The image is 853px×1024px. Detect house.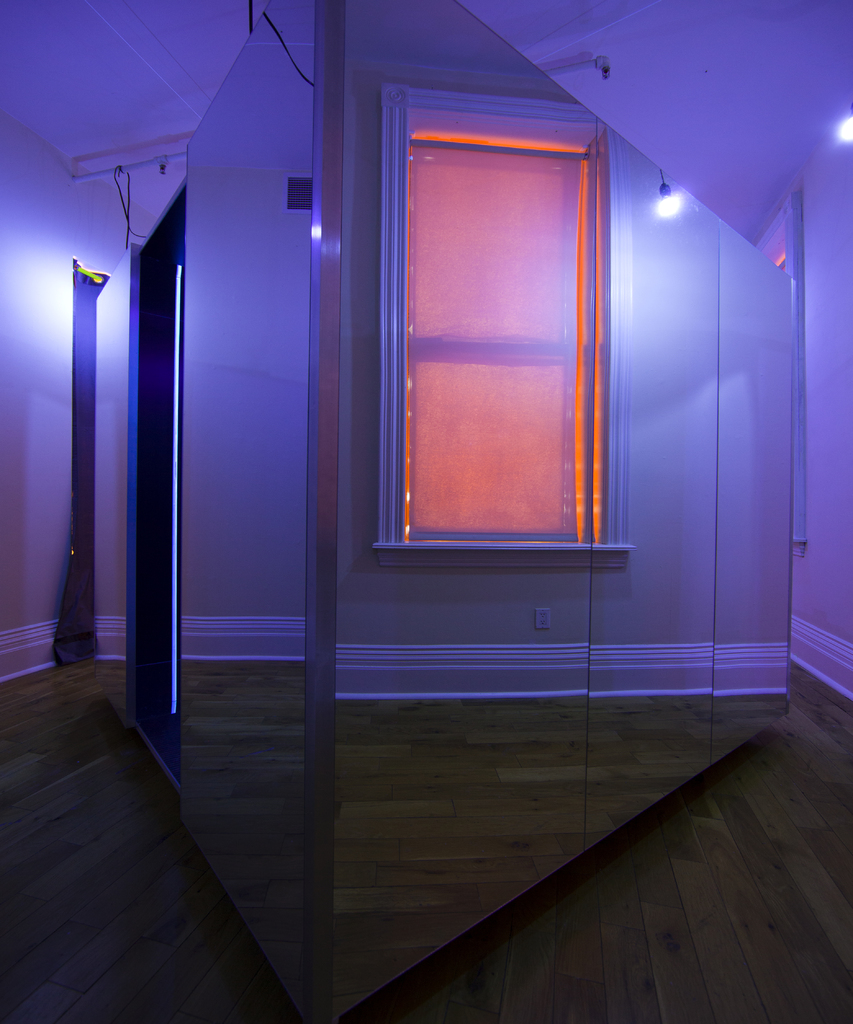
Detection: [0, 0, 852, 1023].
